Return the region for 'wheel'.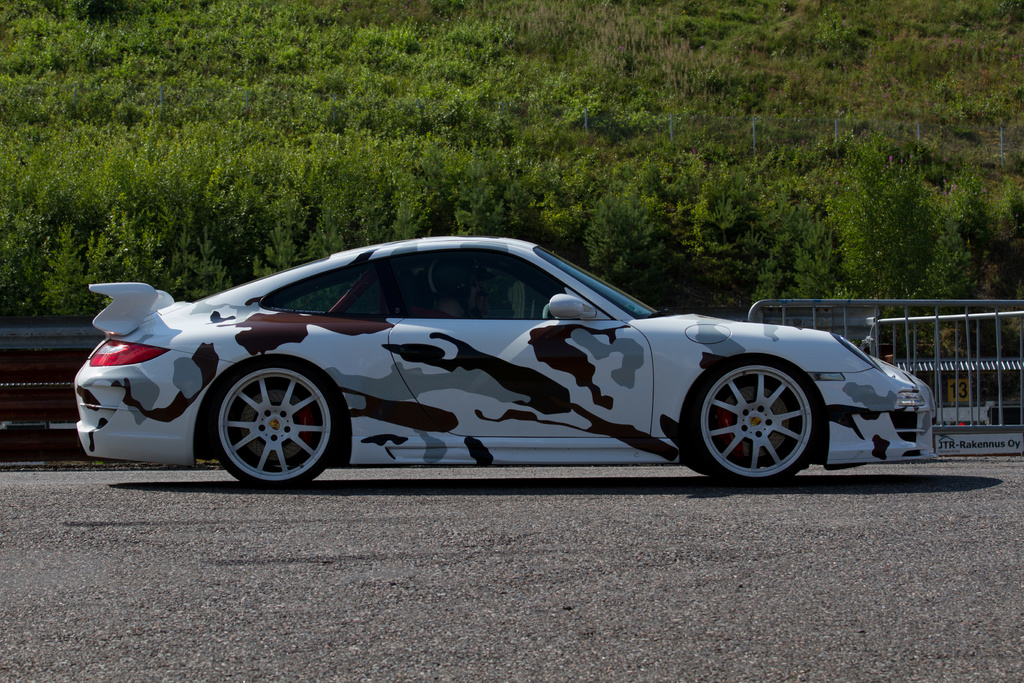
select_region(540, 301, 552, 321).
